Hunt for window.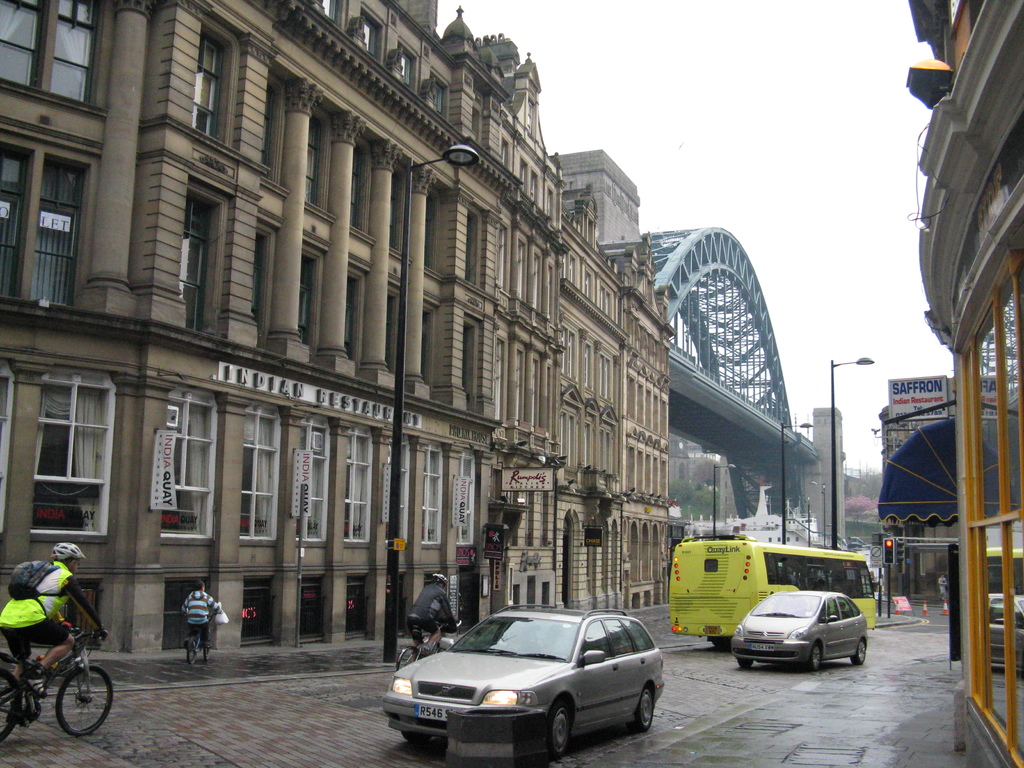
Hunted down at region(342, 426, 366, 545).
